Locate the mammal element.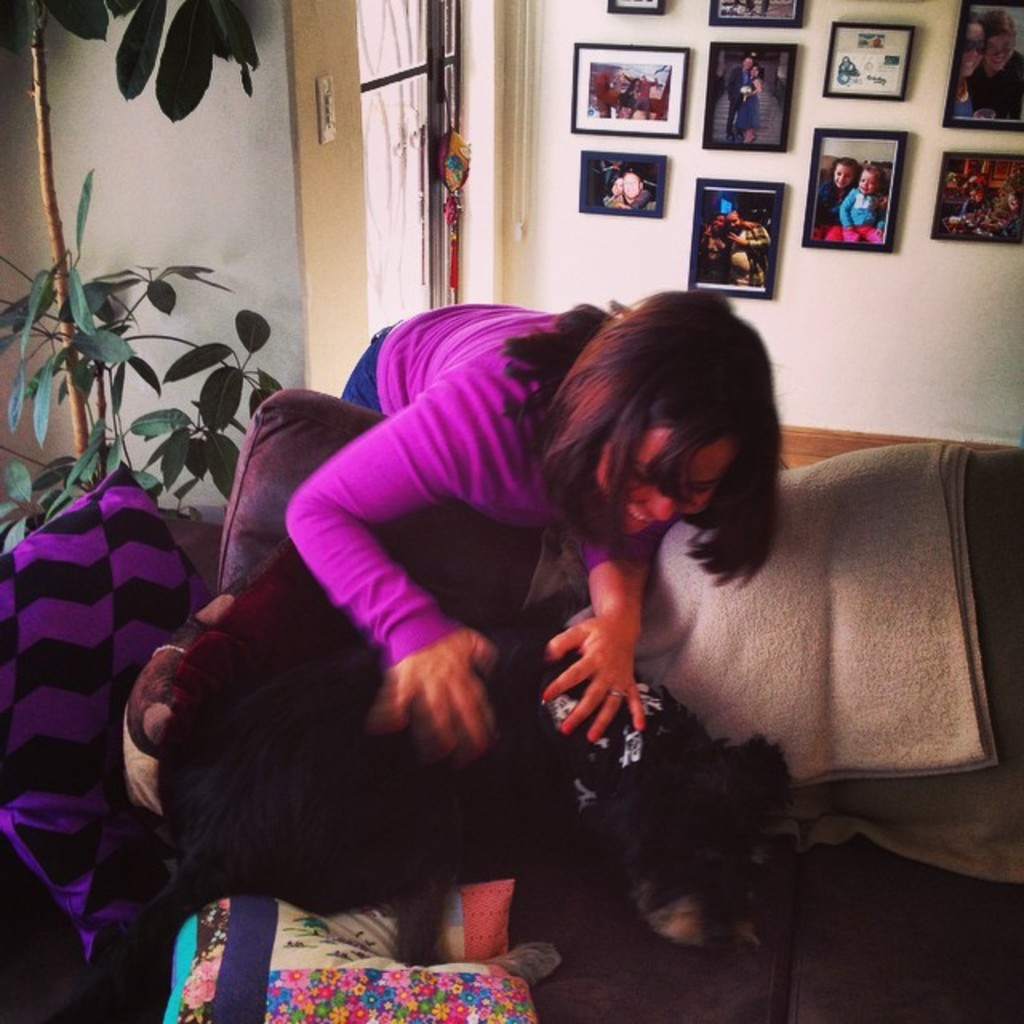
Element bbox: select_region(950, 19, 982, 118).
